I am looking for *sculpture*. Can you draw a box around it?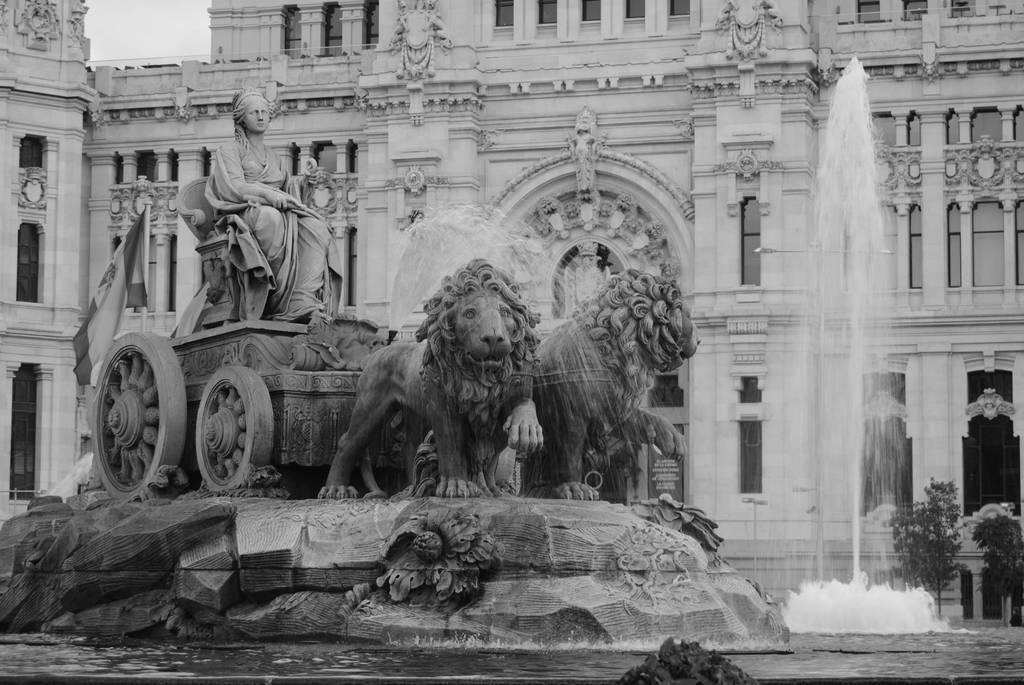
Sure, the bounding box is region(386, 0, 410, 47).
